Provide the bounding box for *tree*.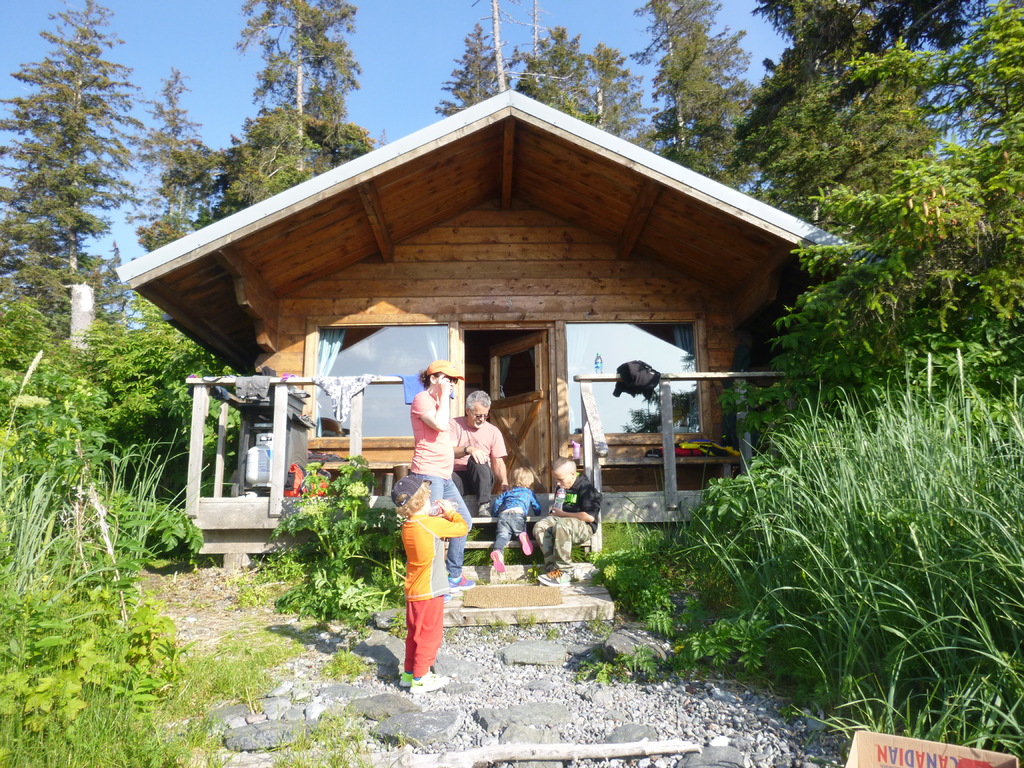
bbox=(563, 44, 680, 174).
